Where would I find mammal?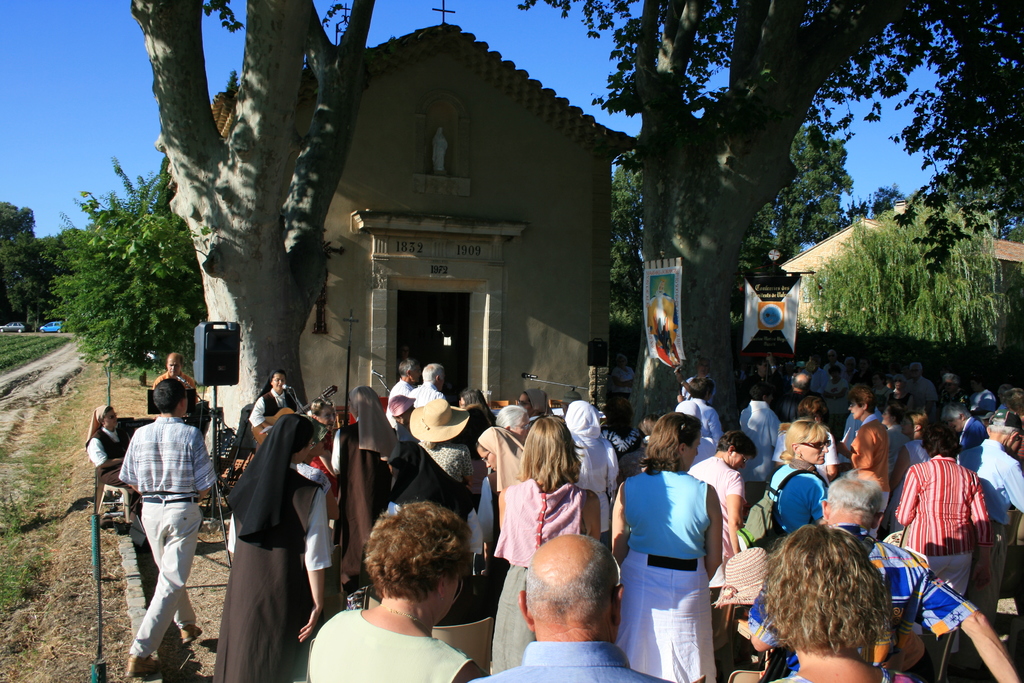
At box(382, 356, 421, 445).
